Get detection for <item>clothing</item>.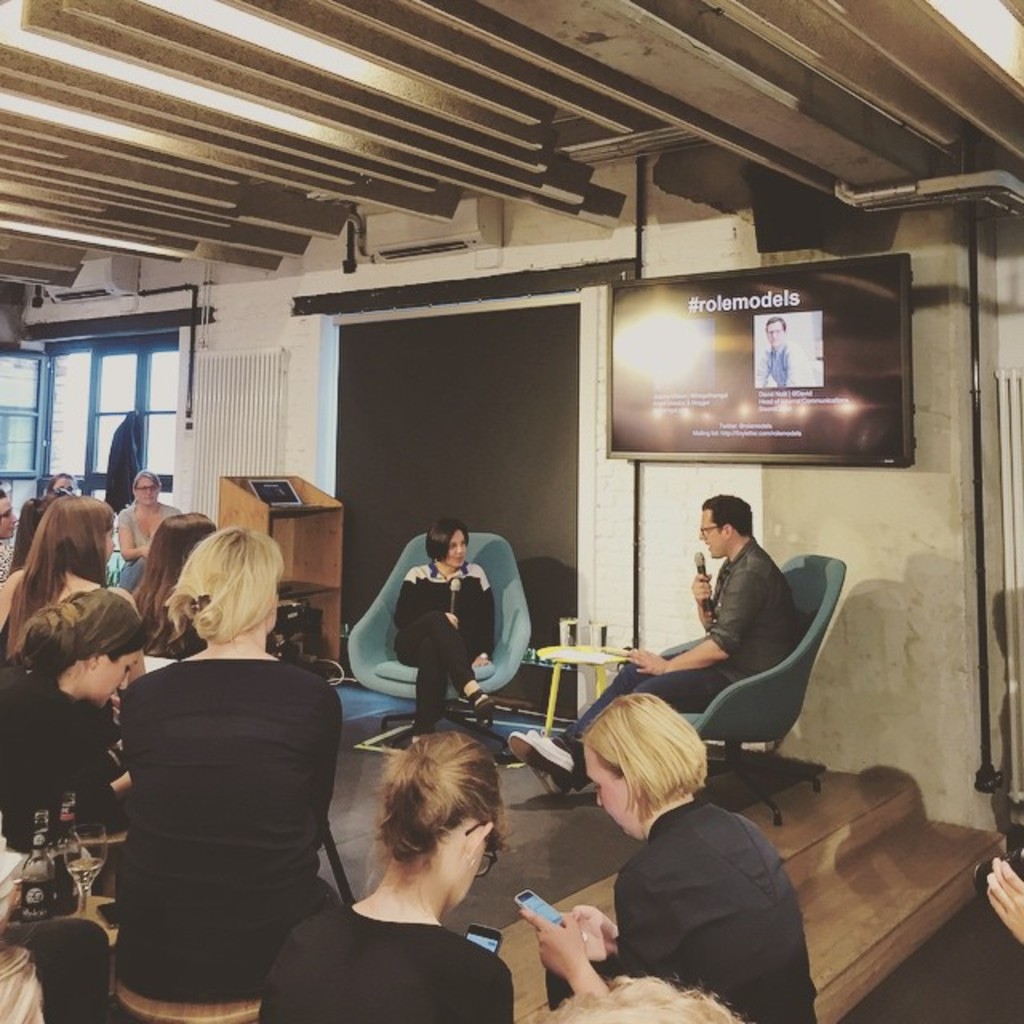
Detection: locate(546, 538, 808, 789).
